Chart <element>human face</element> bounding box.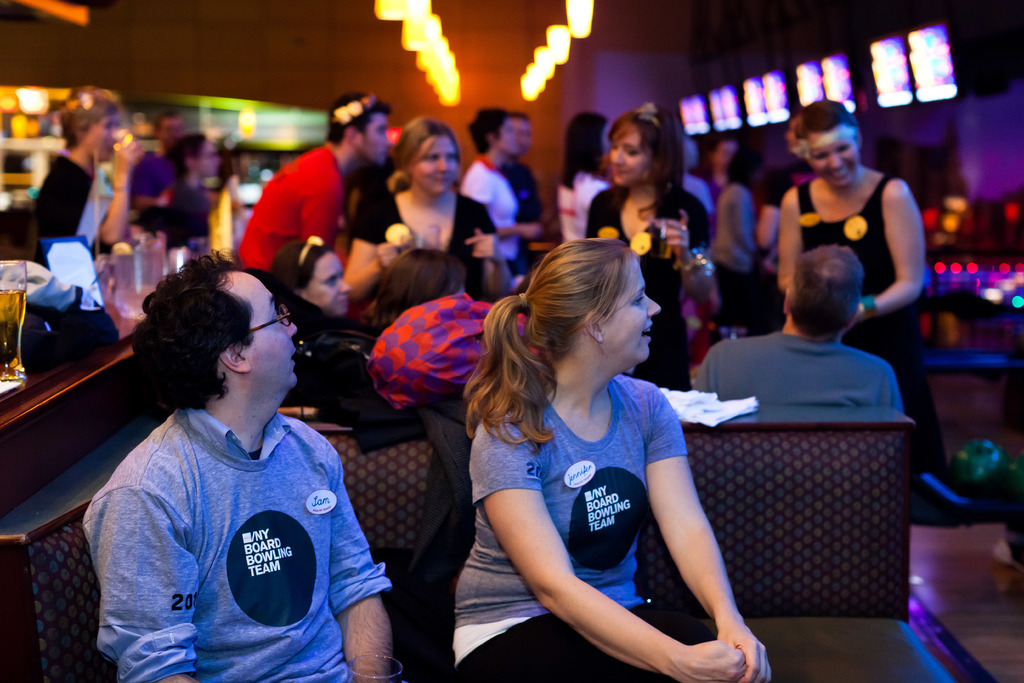
Charted: bbox(603, 256, 660, 370).
